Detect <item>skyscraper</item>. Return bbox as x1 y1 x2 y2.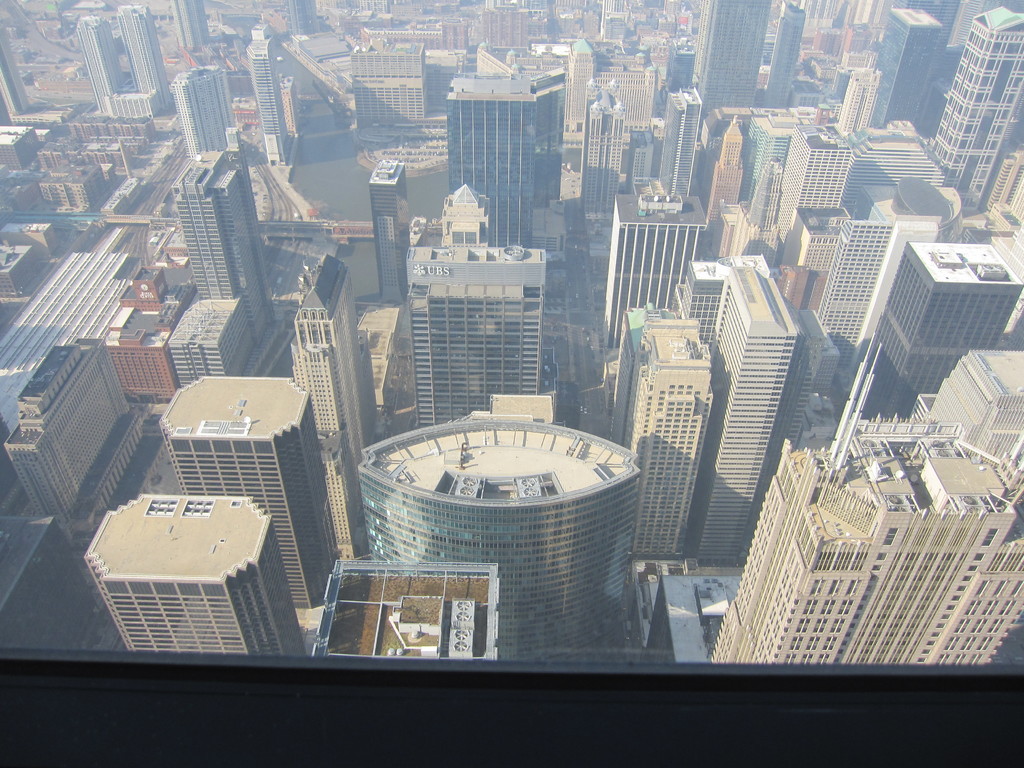
689 0 768 125.
